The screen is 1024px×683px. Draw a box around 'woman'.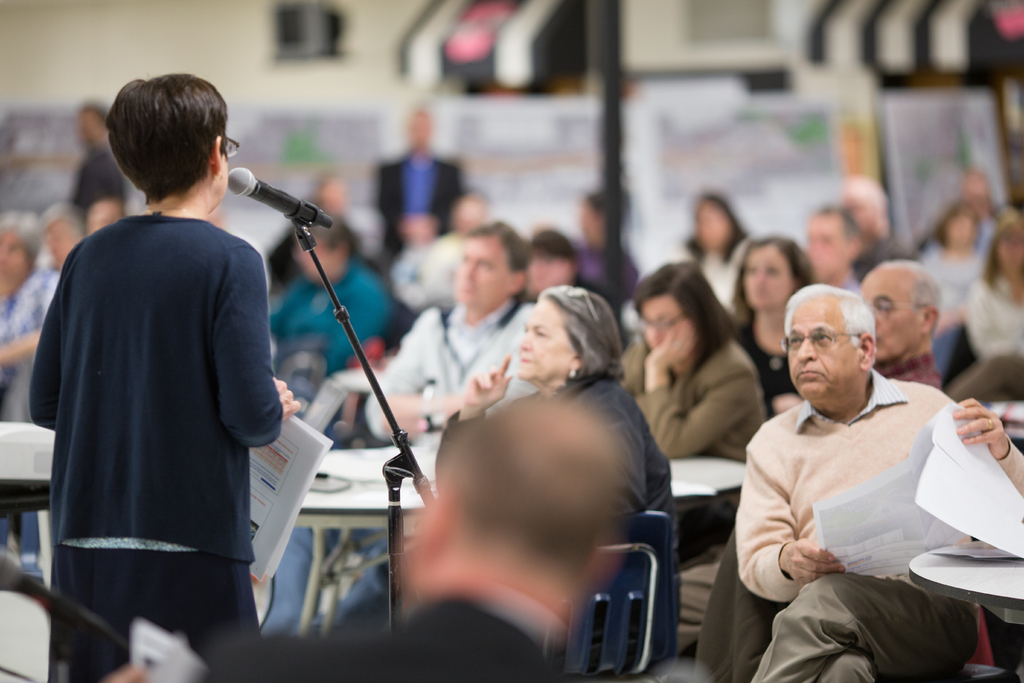
[518, 229, 617, 308].
